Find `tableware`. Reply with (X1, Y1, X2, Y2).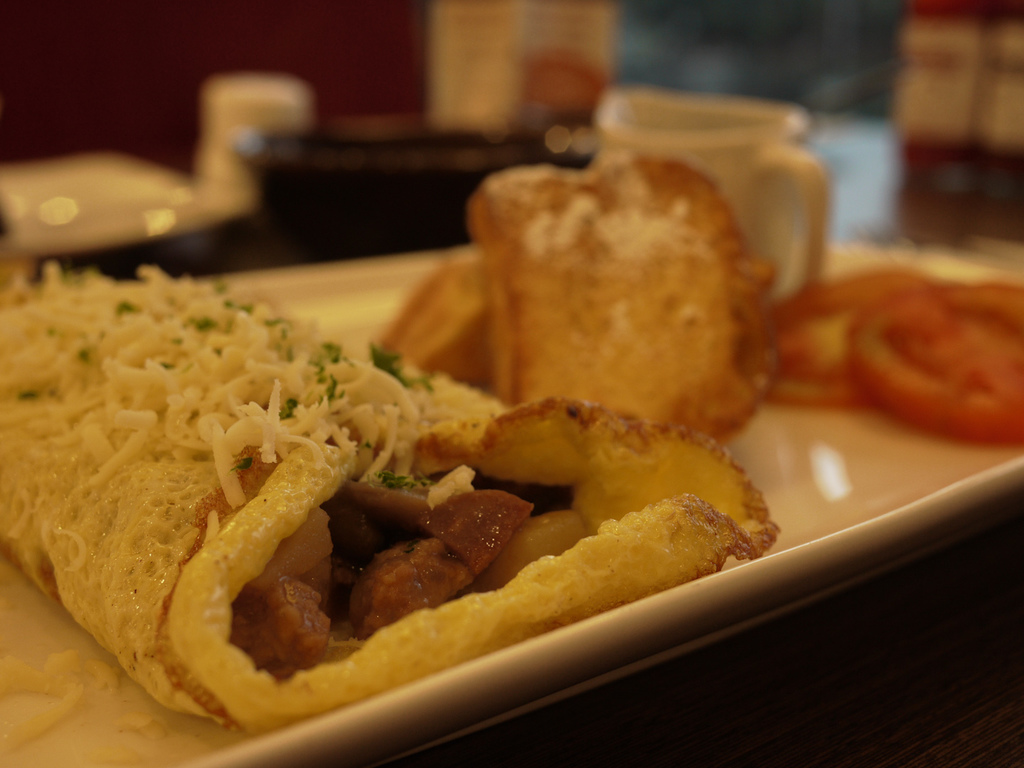
(0, 228, 1023, 767).
